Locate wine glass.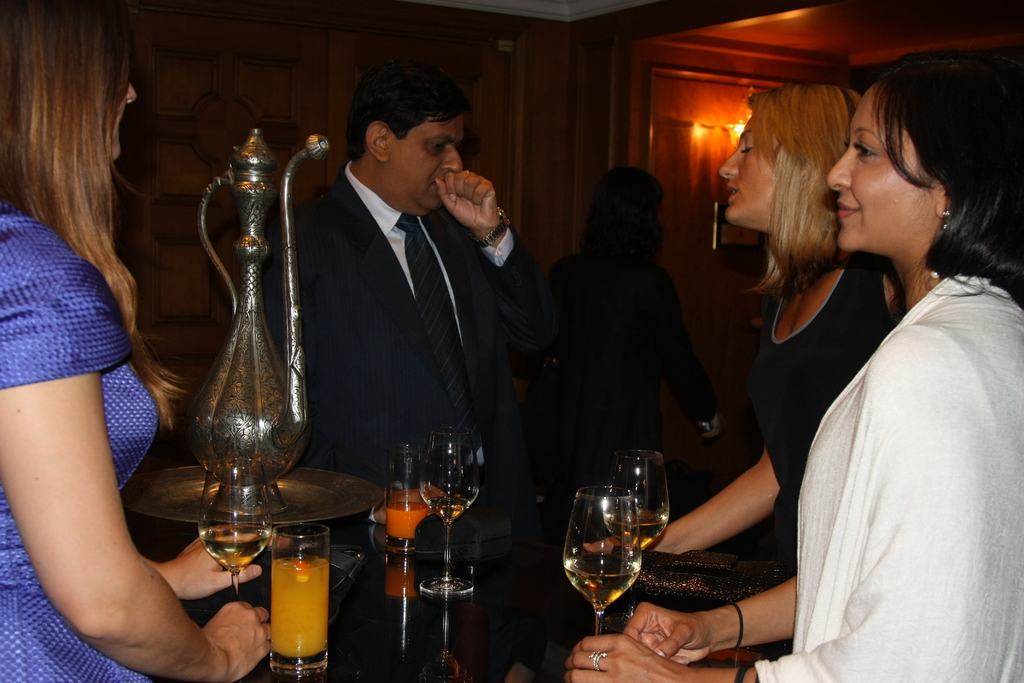
Bounding box: left=605, top=444, right=664, bottom=578.
